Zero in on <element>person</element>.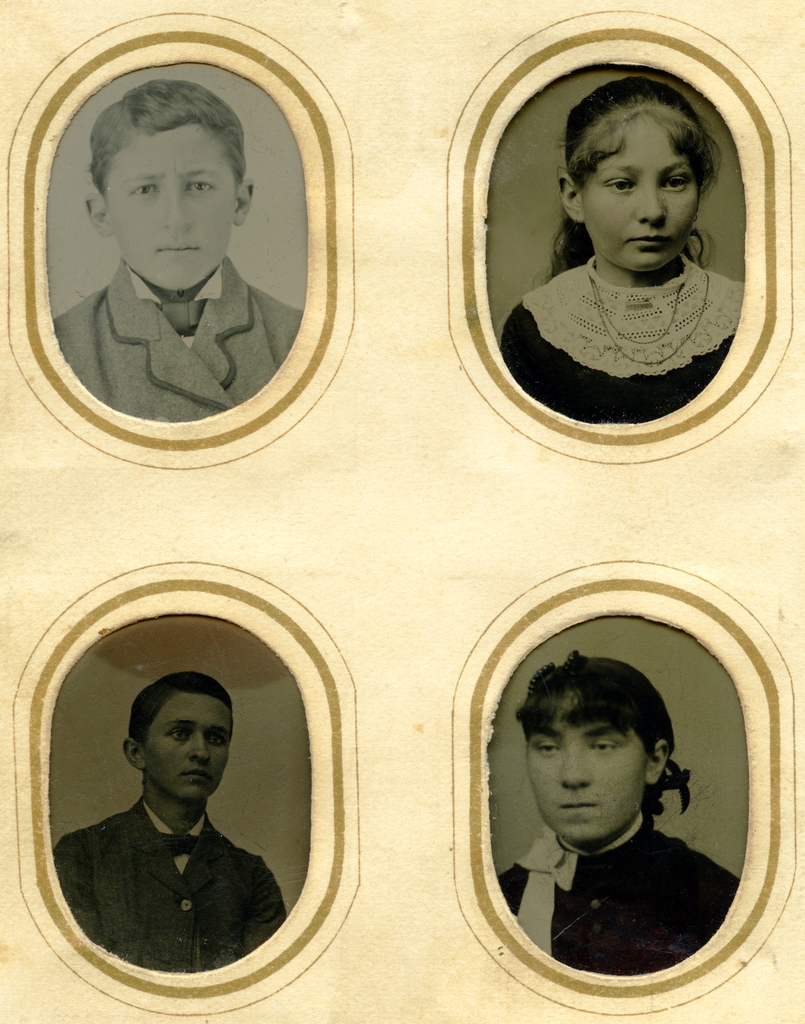
Zeroed in: region(495, 68, 753, 423).
